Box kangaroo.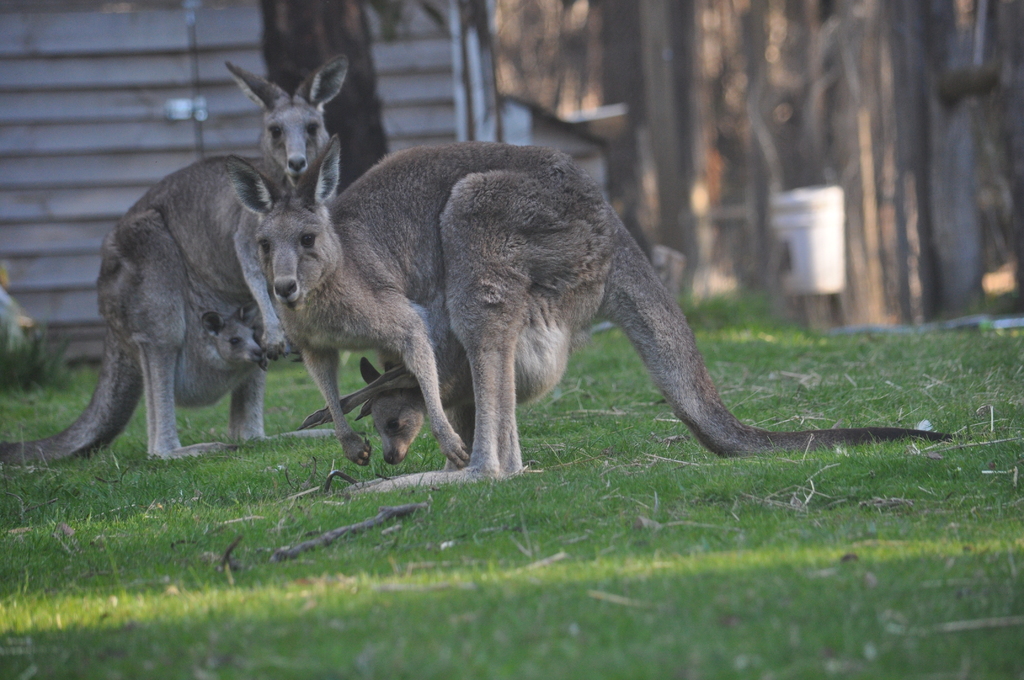
bbox=(196, 304, 267, 364).
